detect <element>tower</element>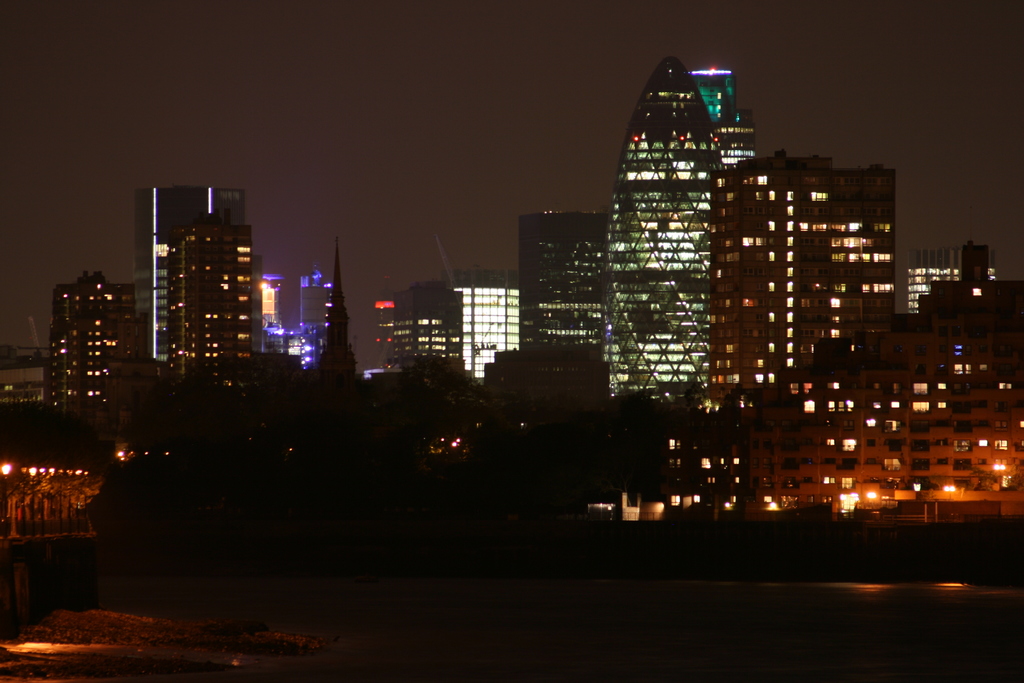
{"x1": 30, "y1": 269, "x2": 113, "y2": 434}
